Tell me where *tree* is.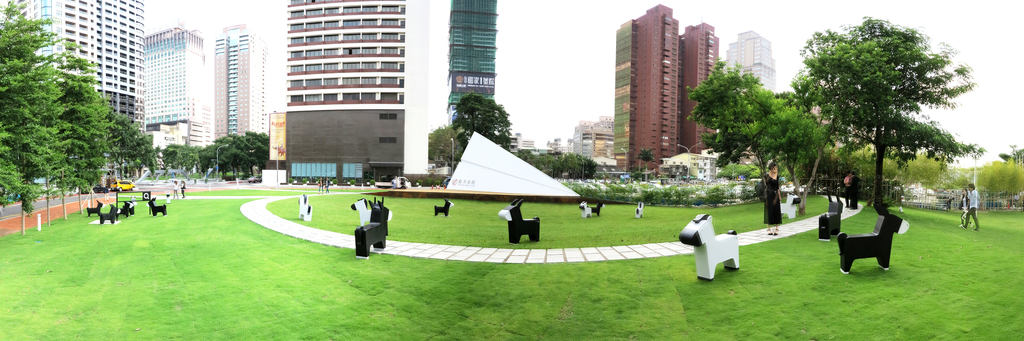
*tree* is at 5:0:50:229.
